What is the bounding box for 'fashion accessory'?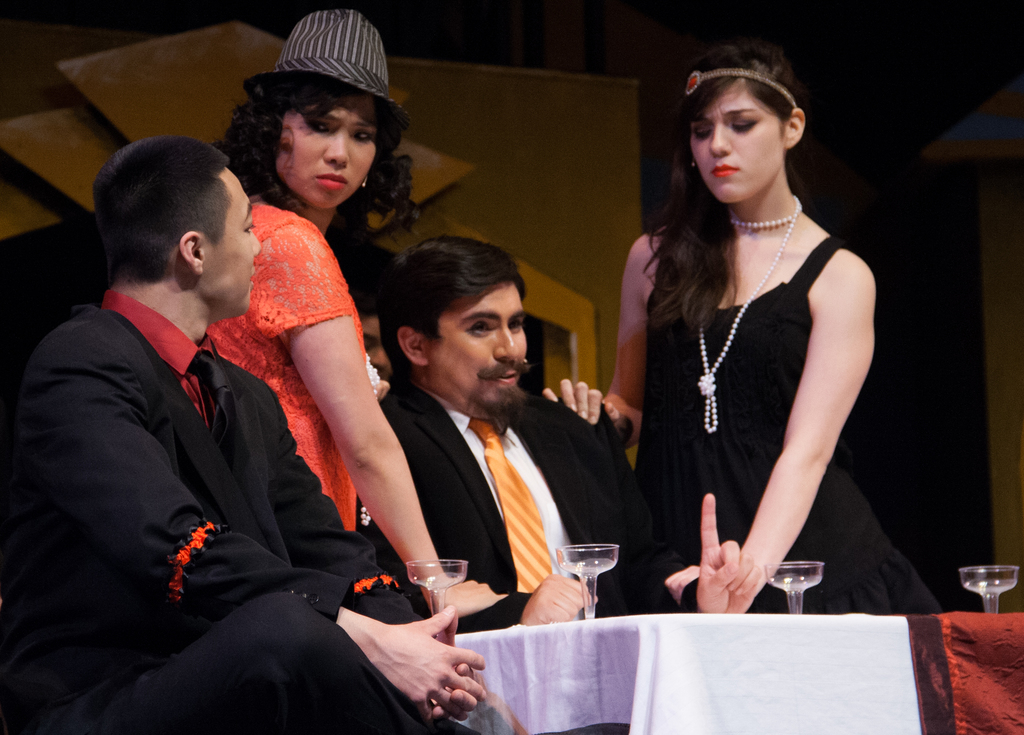
Rect(685, 68, 798, 110).
